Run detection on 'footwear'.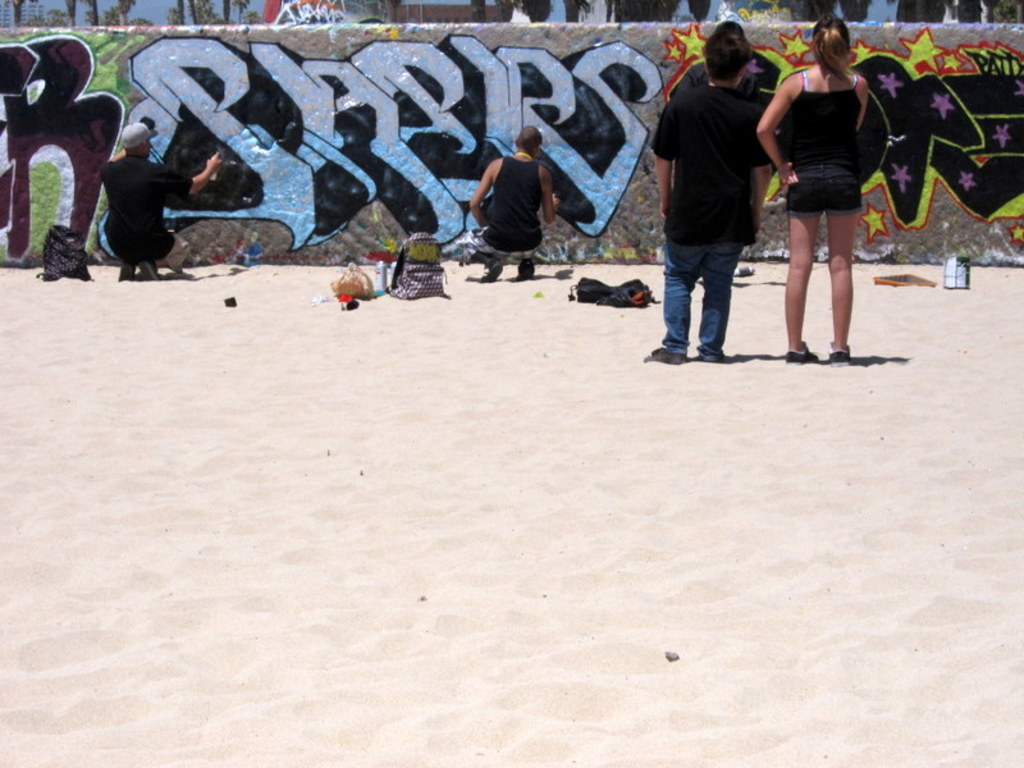
Result: {"left": 828, "top": 335, "right": 854, "bottom": 364}.
